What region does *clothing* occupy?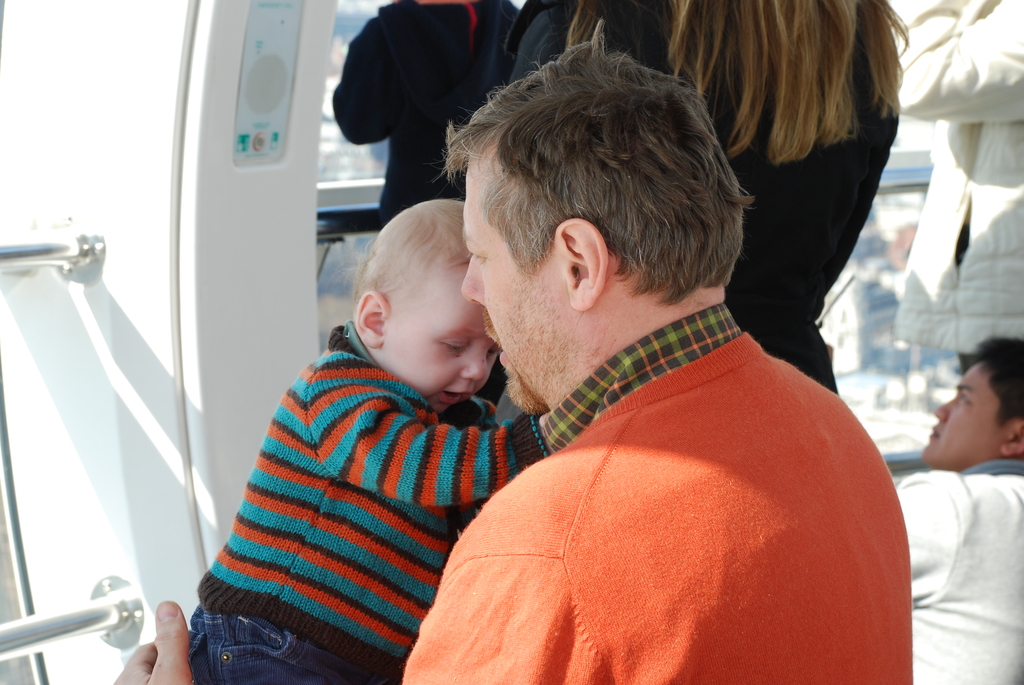
crop(185, 292, 548, 684).
